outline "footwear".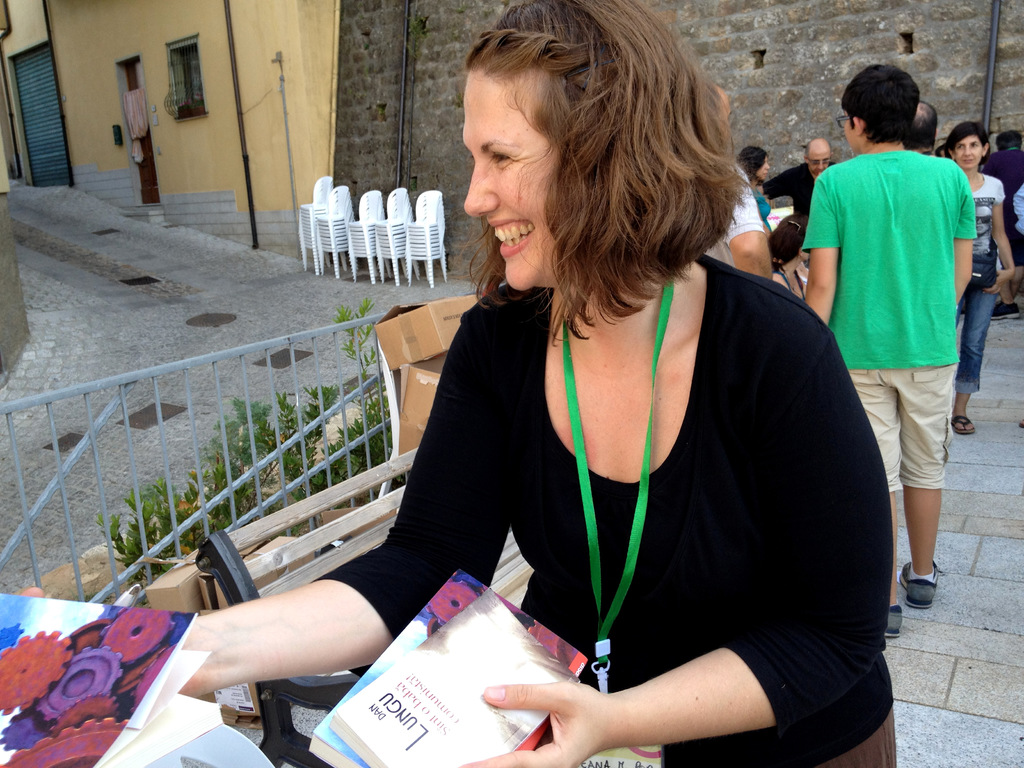
Outline: bbox=[903, 553, 939, 613].
